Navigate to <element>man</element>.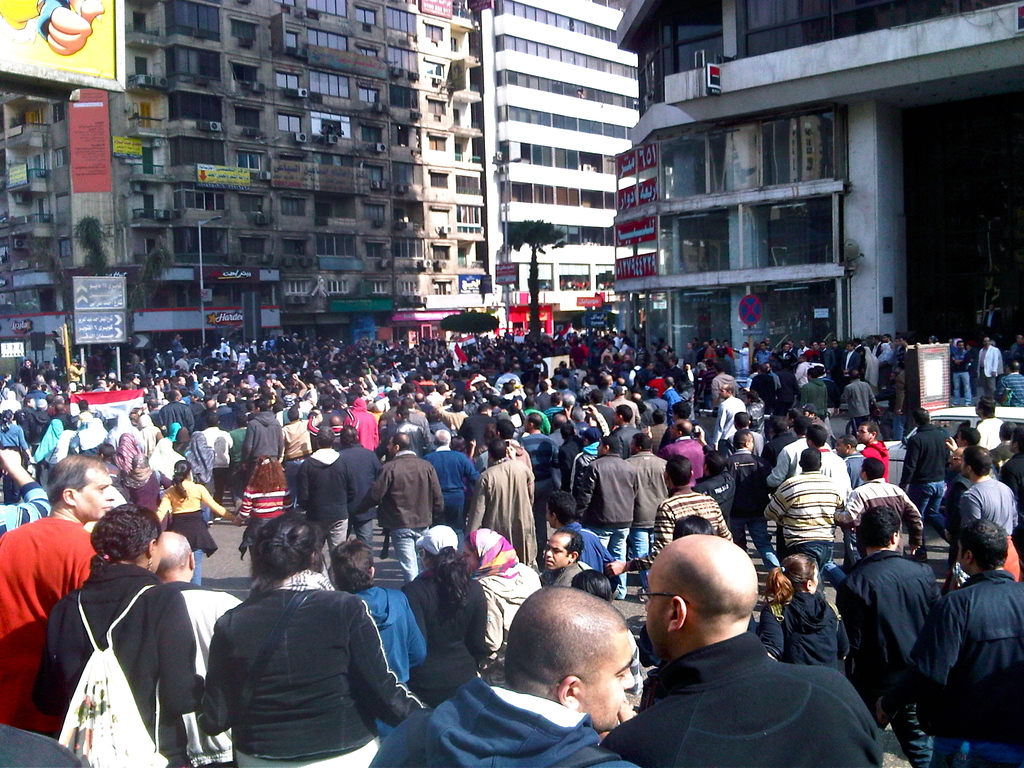
Navigation target: rect(513, 410, 563, 548).
